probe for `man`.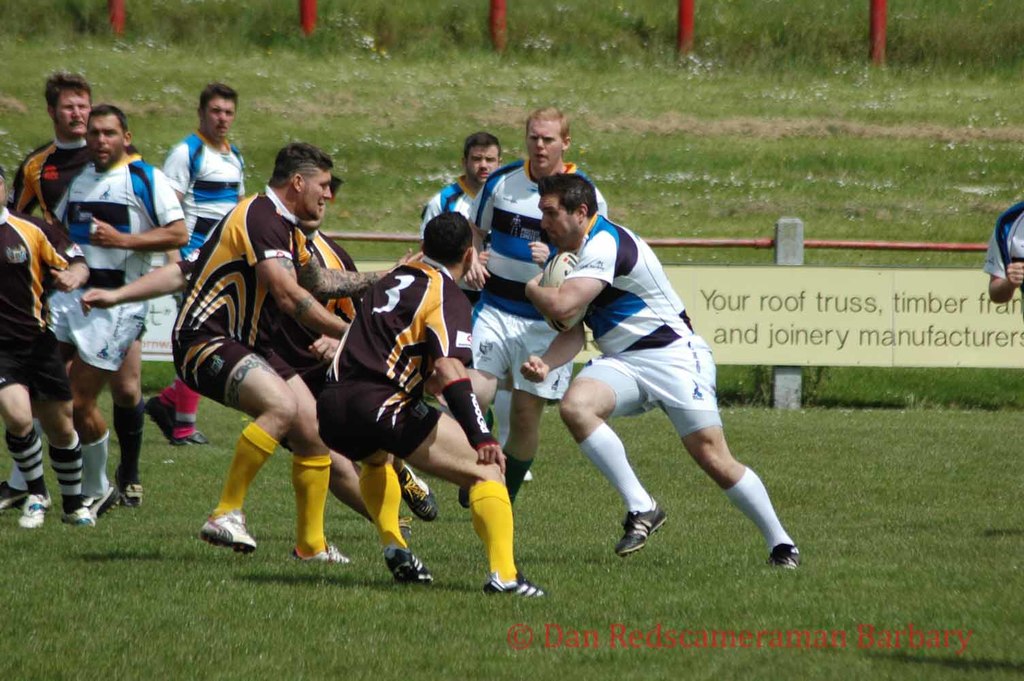
Probe result: left=172, top=126, right=373, bottom=577.
